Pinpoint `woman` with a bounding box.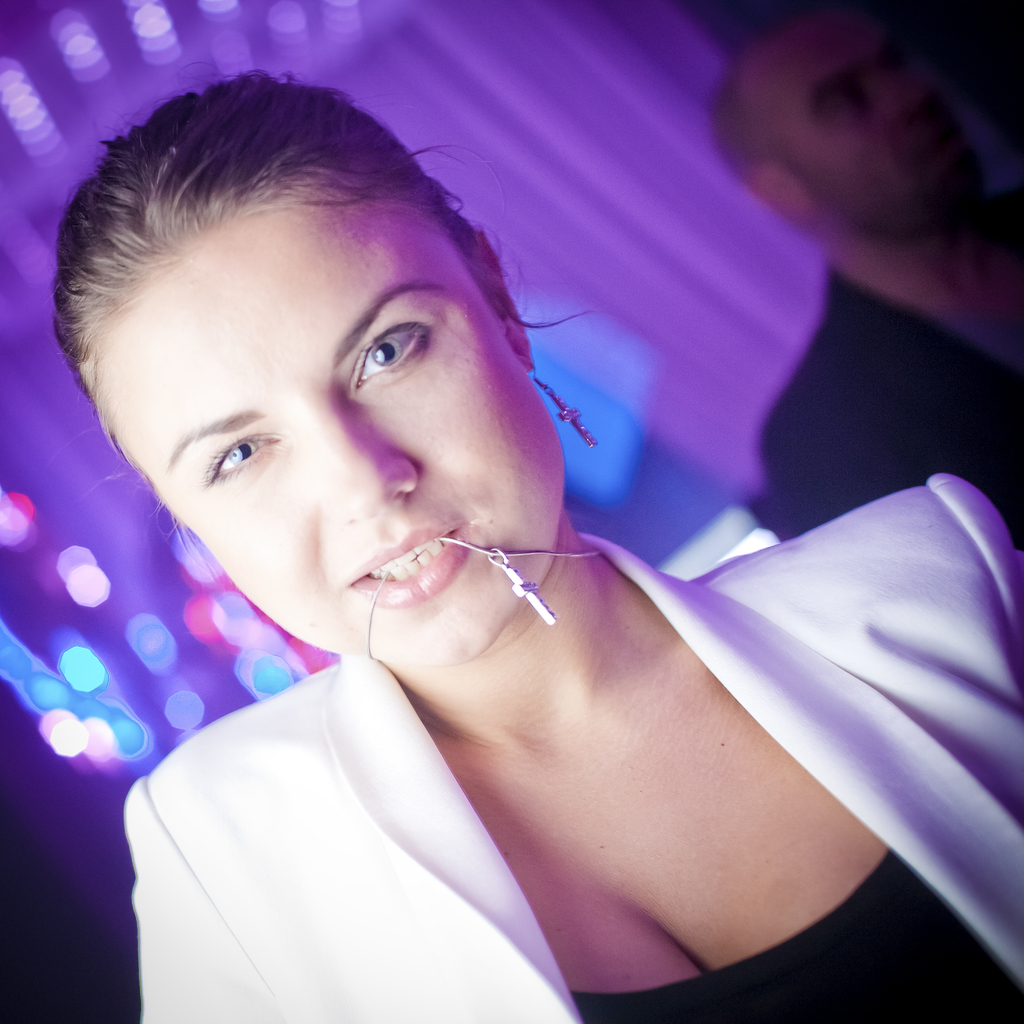
l=10, t=40, r=1000, b=1005.
